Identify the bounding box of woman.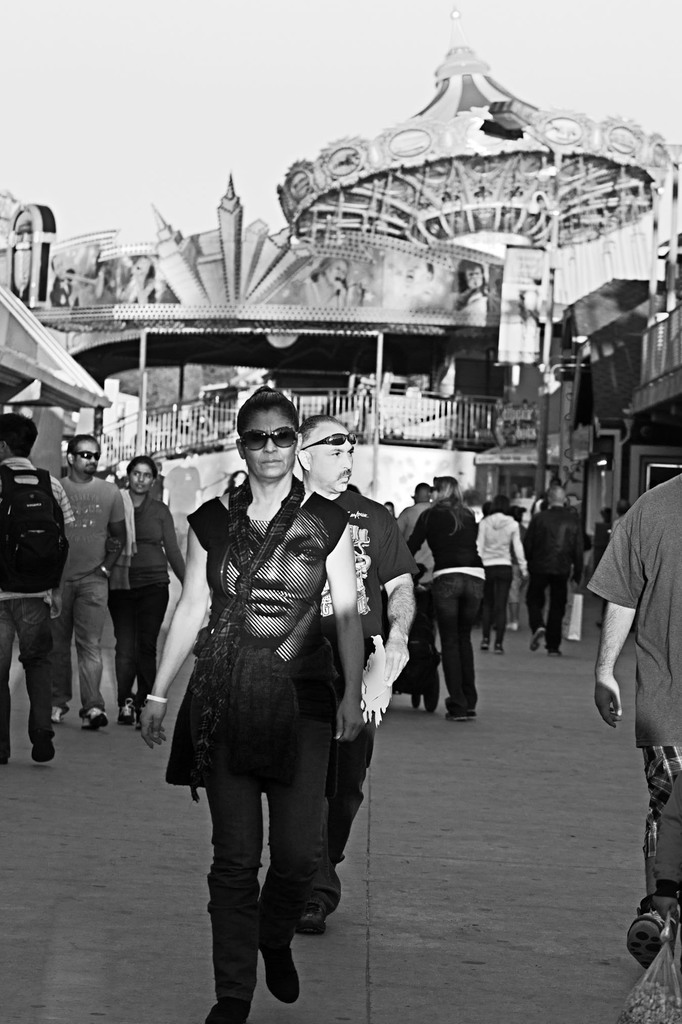
213,503,334,651.
